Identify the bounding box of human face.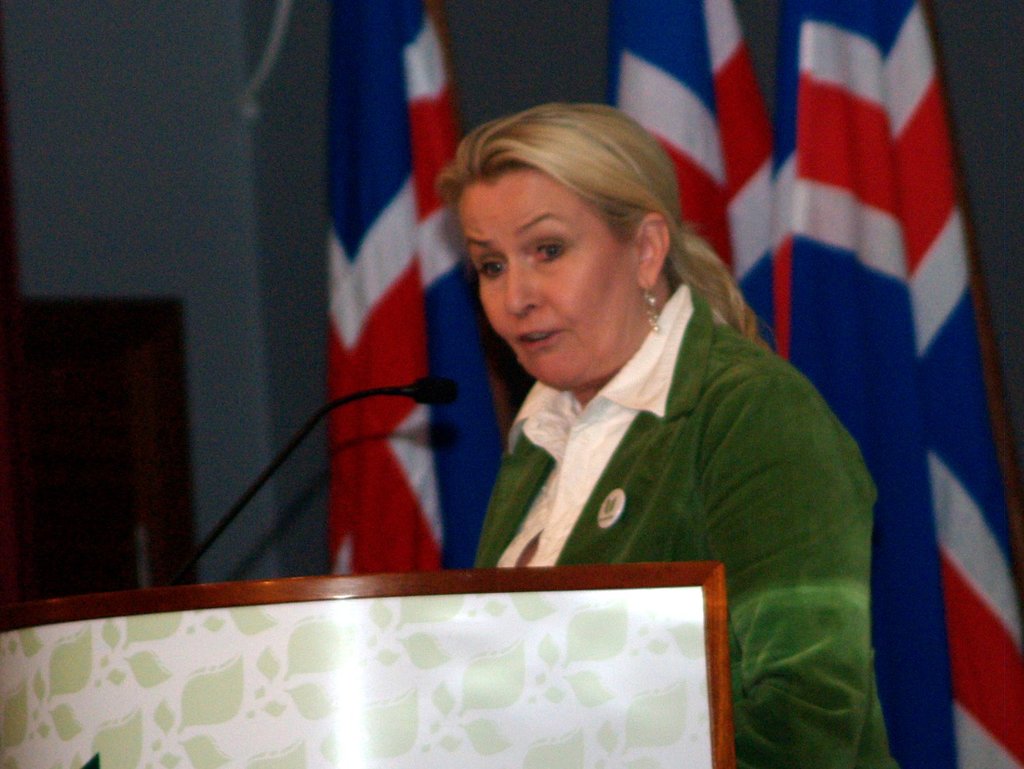
locate(460, 166, 648, 391).
